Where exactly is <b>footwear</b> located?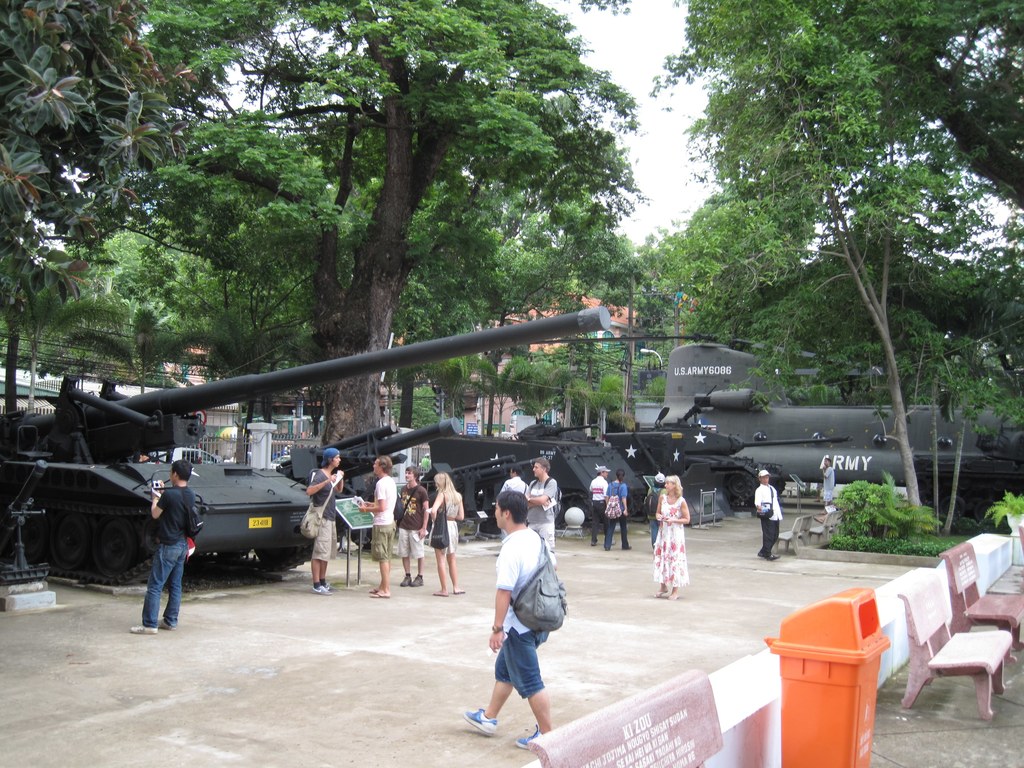
Its bounding box is [left=759, top=554, right=765, bottom=563].
